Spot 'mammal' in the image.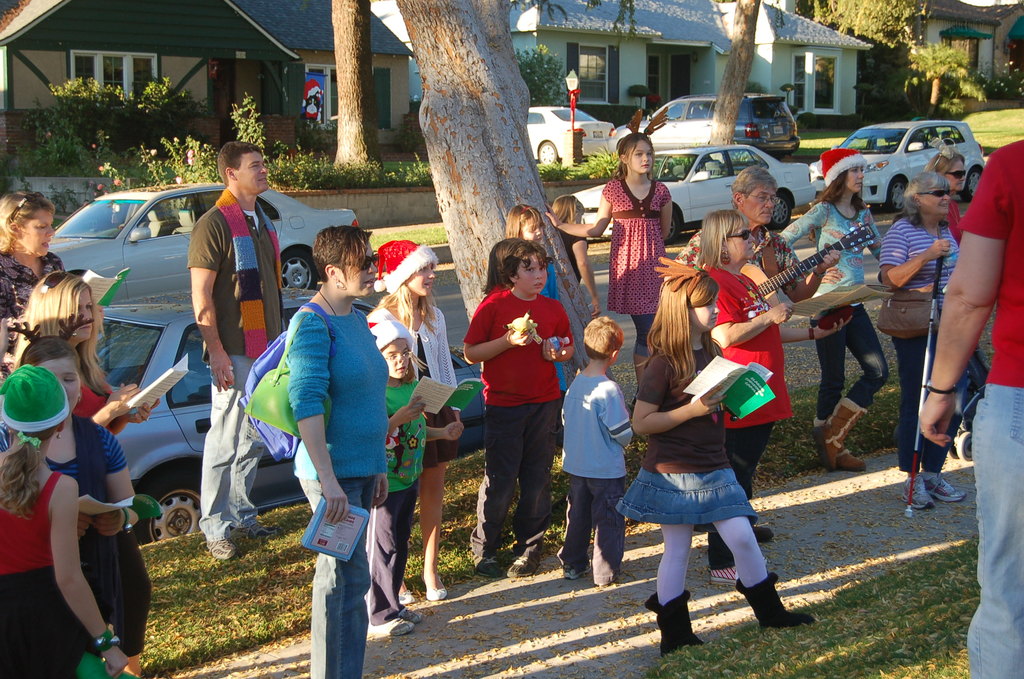
'mammal' found at x1=557, y1=318, x2=635, y2=588.
